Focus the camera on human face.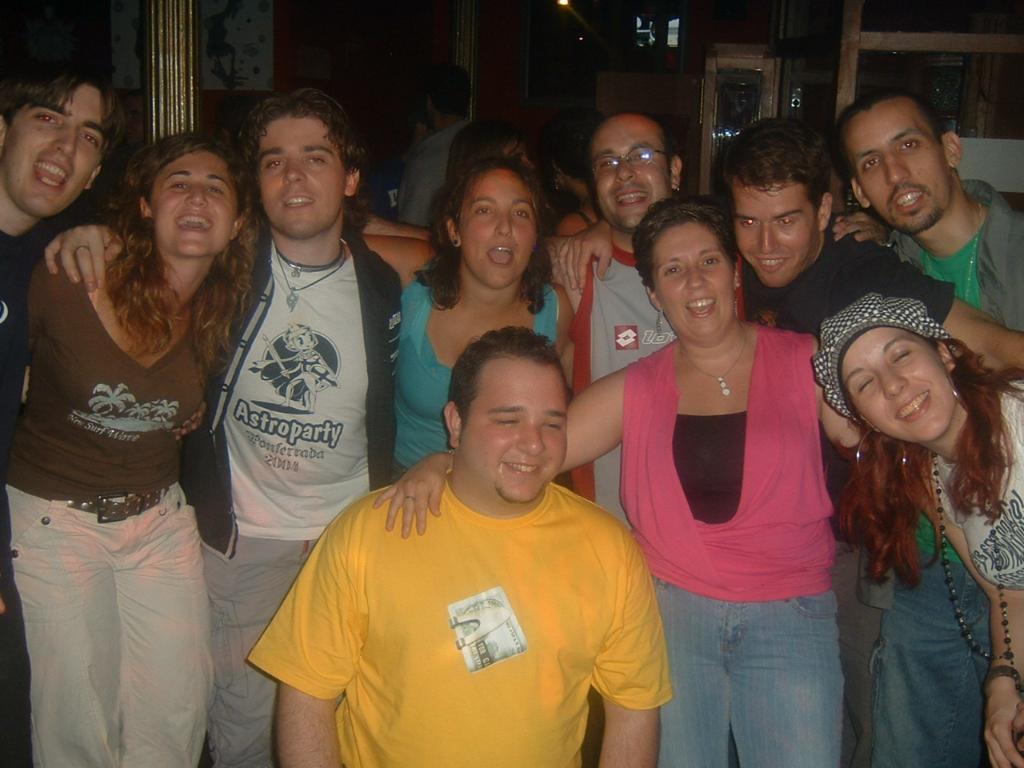
Focus region: select_region(733, 186, 817, 287).
